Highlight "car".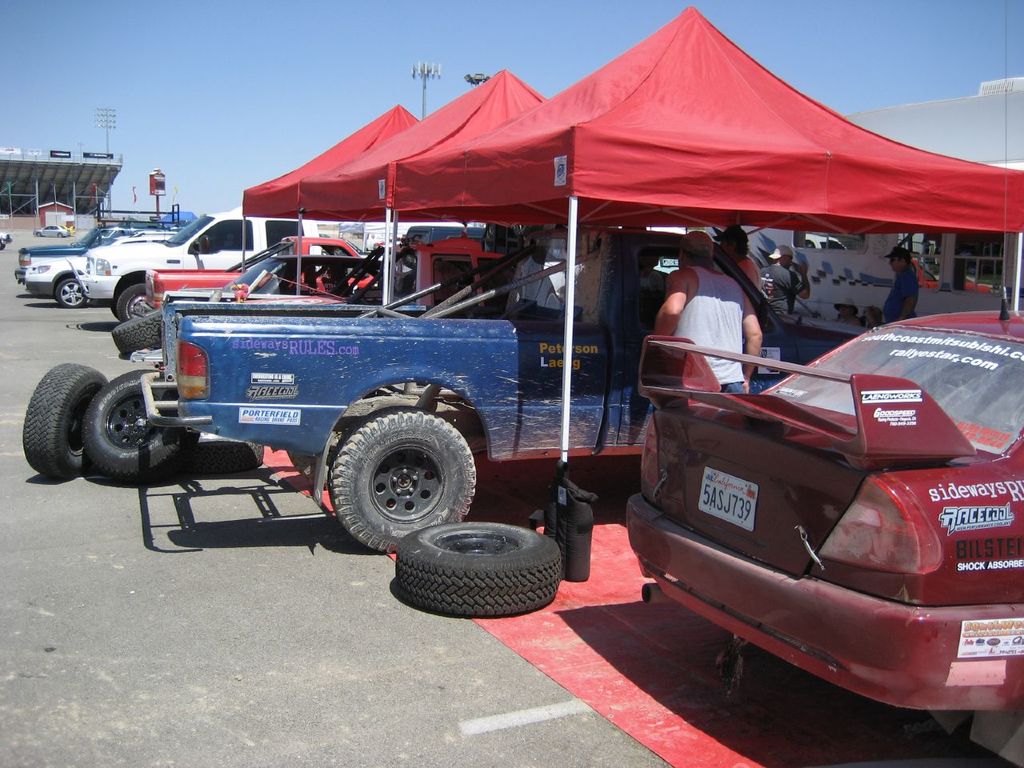
Highlighted region: {"x1": 15, "y1": 216, "x2": 174, "y2": 284}.
